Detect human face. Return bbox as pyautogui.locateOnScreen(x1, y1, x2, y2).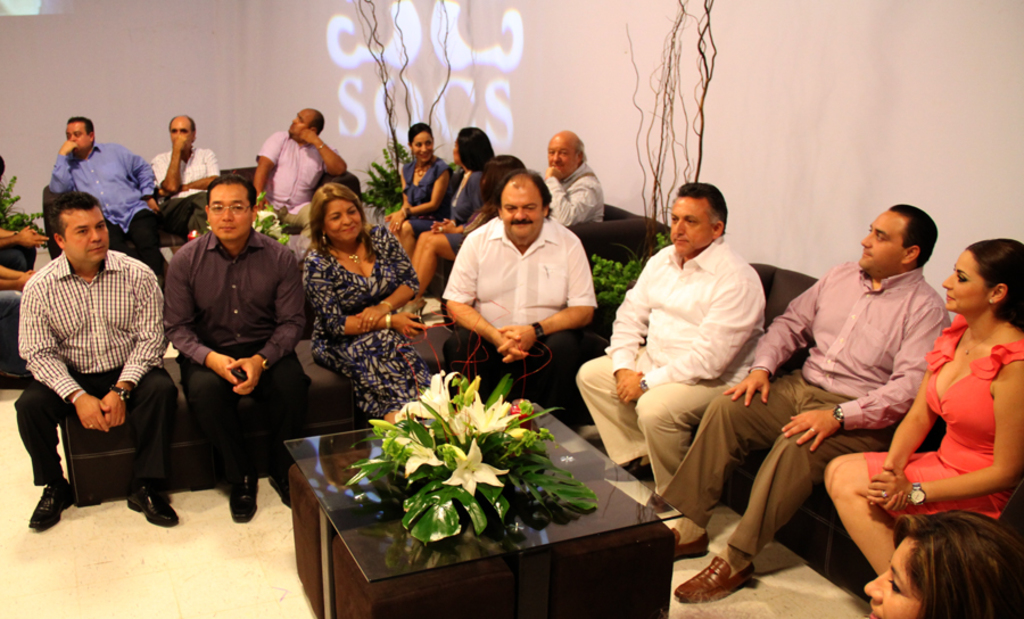
pyautogui.locateOnScreen(65, 124, 92, 154).
